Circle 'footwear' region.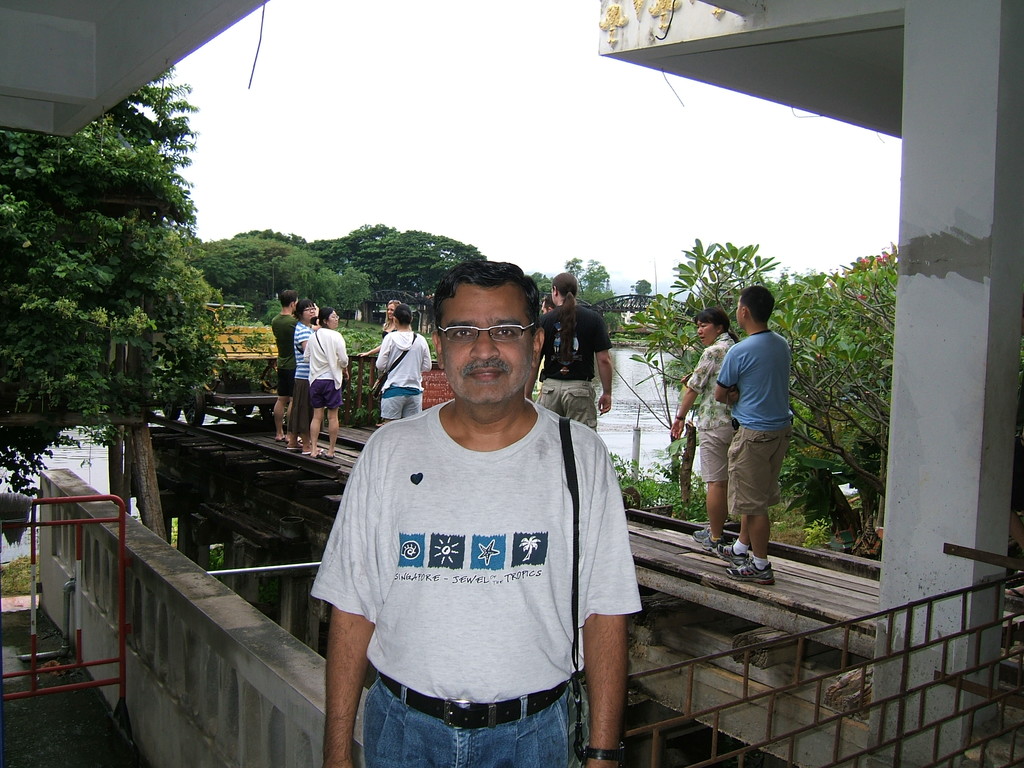
Region: 318, 444, 335, 463.
